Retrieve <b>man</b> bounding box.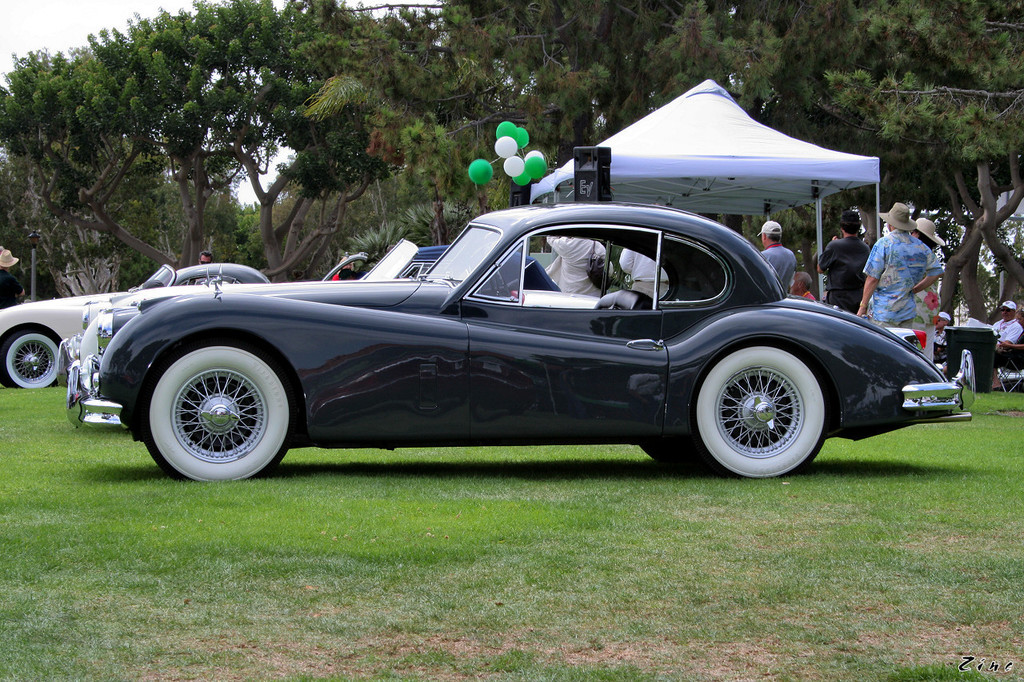
Bounding box: [761,224,802,287].
